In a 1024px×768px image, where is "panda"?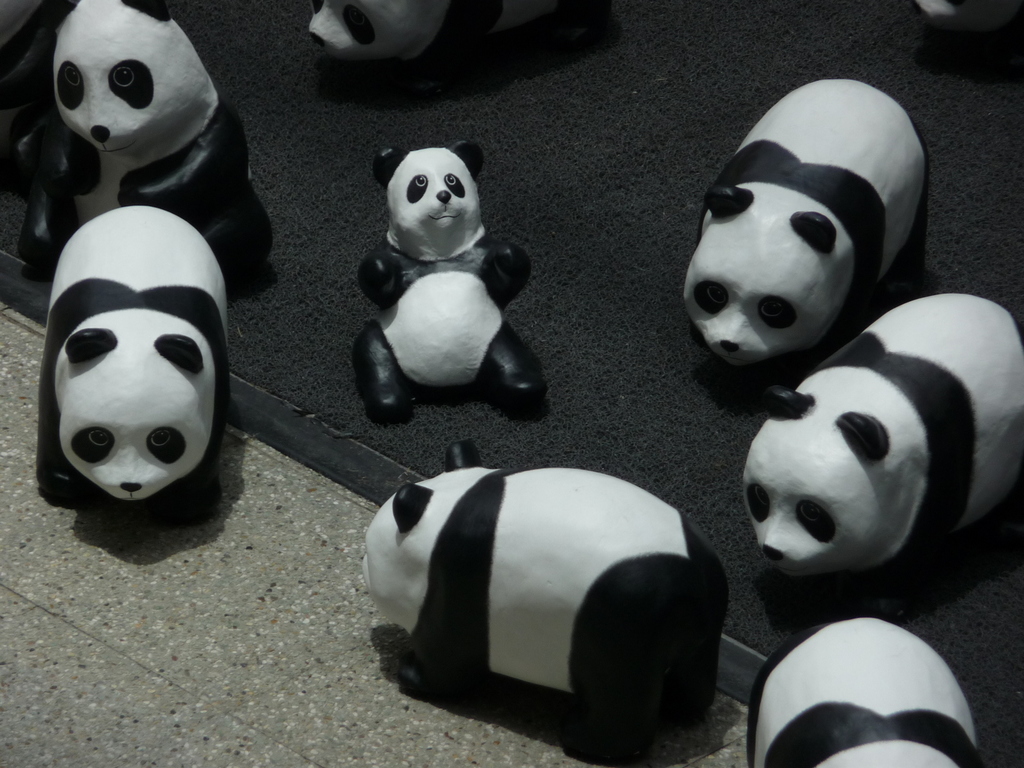
(13,0,272,274).
